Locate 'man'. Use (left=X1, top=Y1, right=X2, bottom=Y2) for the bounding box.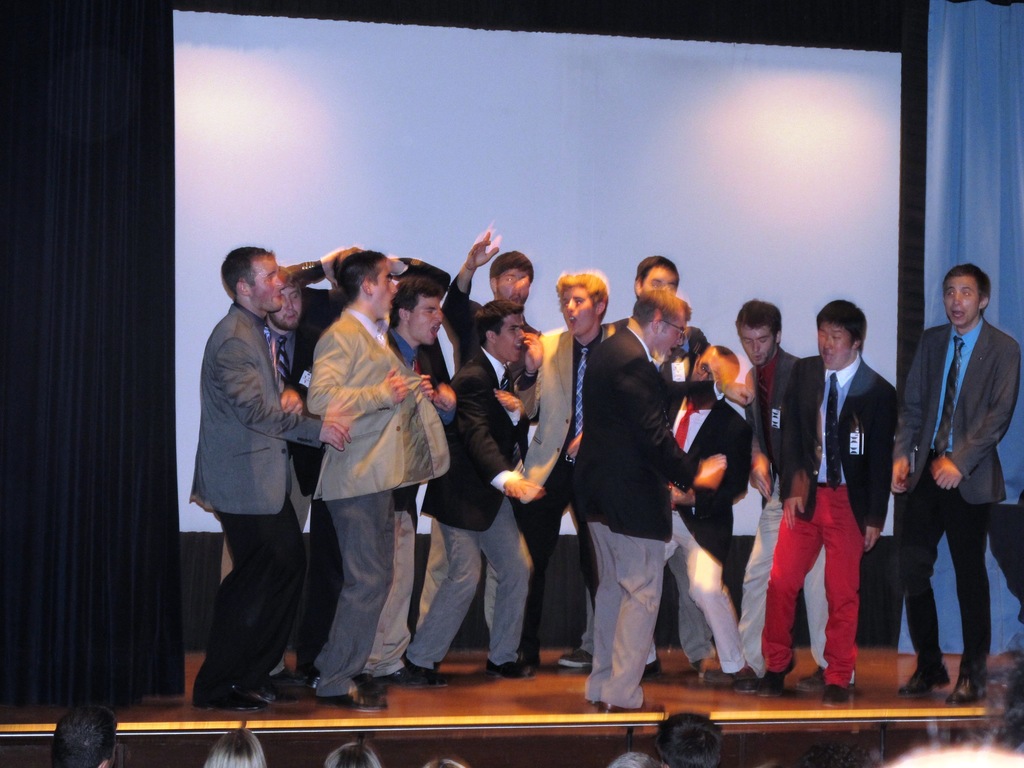
(left=306, top=268, right=454, bottom=712).
